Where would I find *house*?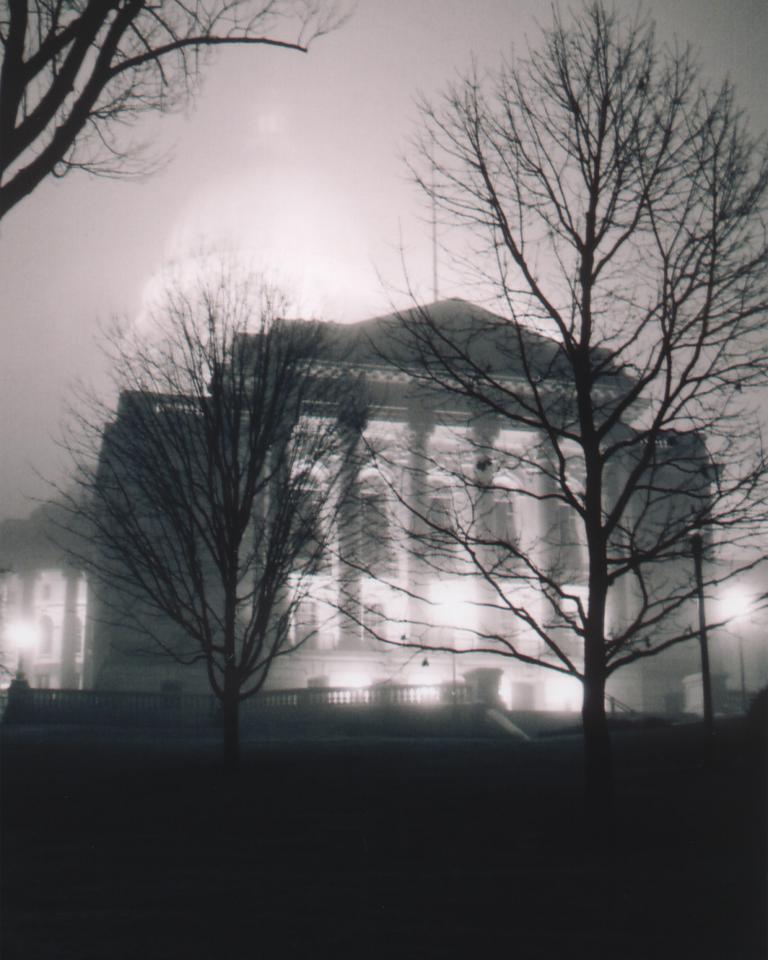
At box=[86, 289, 731, 725].
